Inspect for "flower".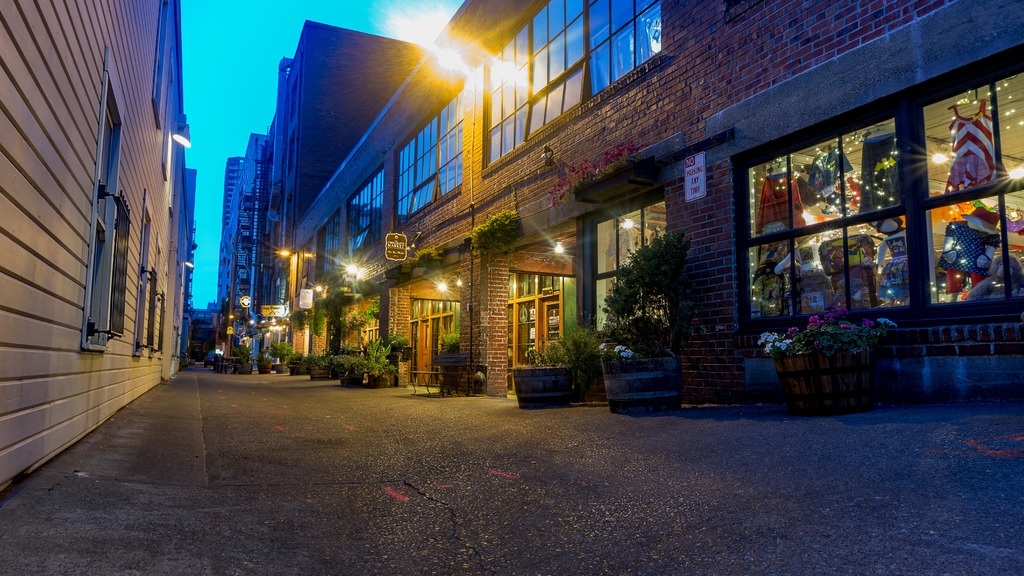
Inspection: 623:347:636:356.
